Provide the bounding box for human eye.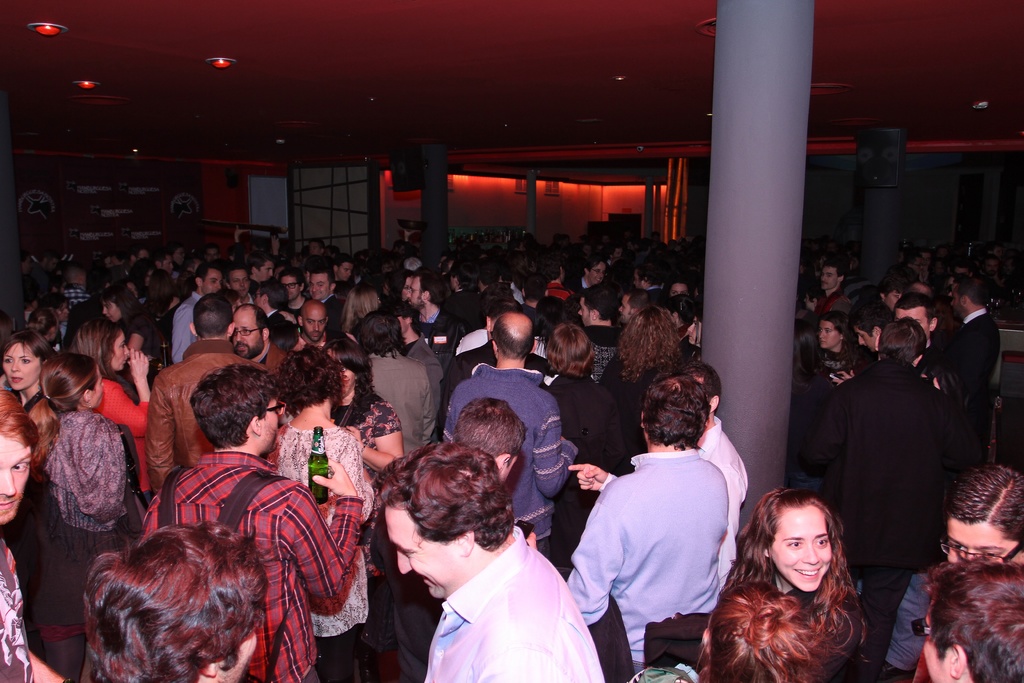
[left=120, top=340, right=127, bottom=349].
